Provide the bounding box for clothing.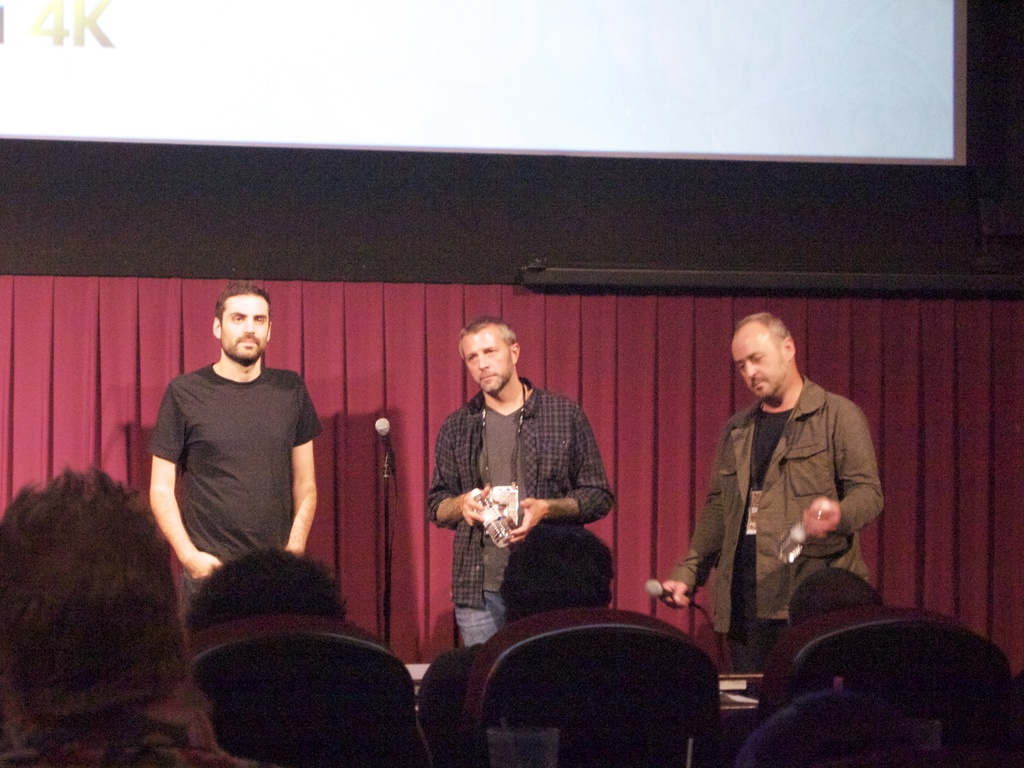
<bbox>678, 329, 887, 684</bbox>.
